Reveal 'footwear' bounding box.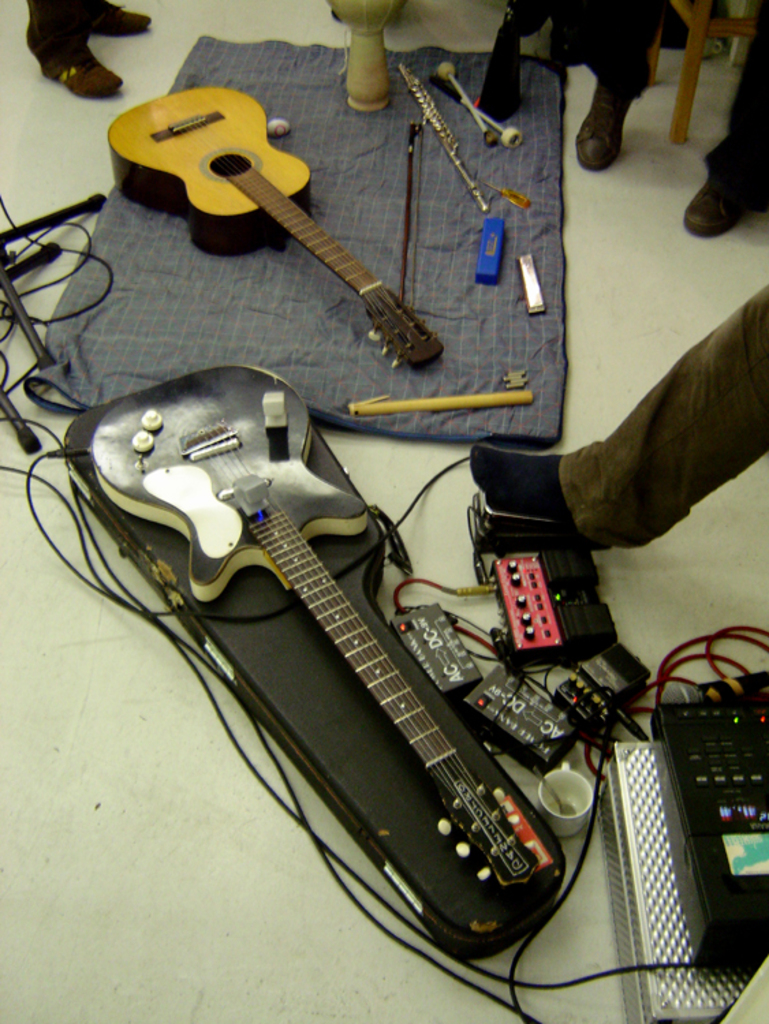
Revealed: 37/46/128/97.
